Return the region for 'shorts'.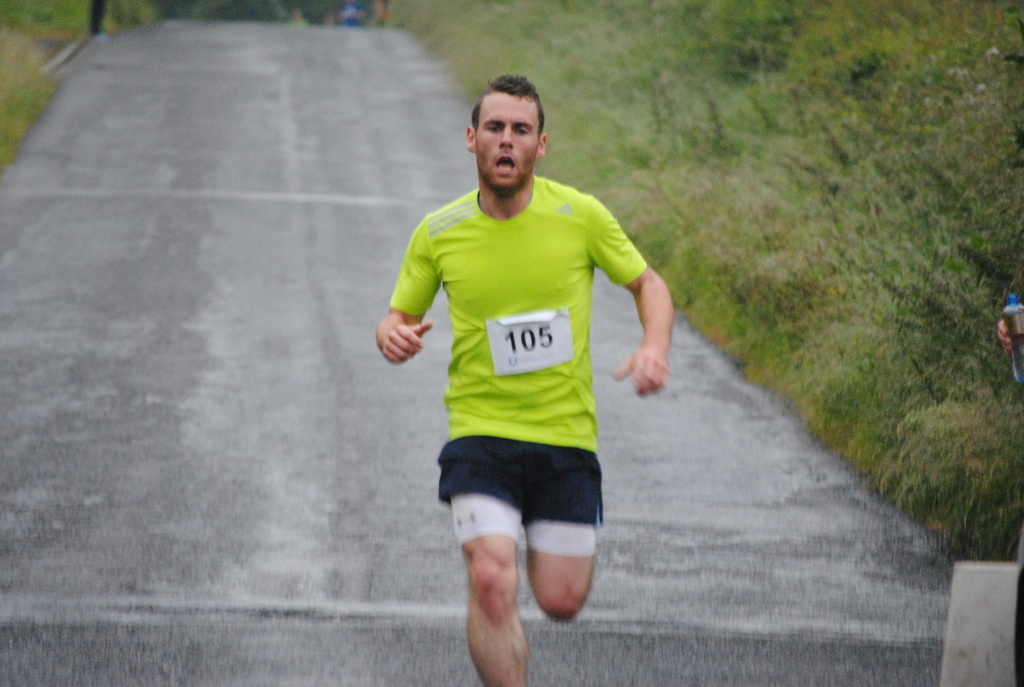
bbox(432, 447, 625, 555).
